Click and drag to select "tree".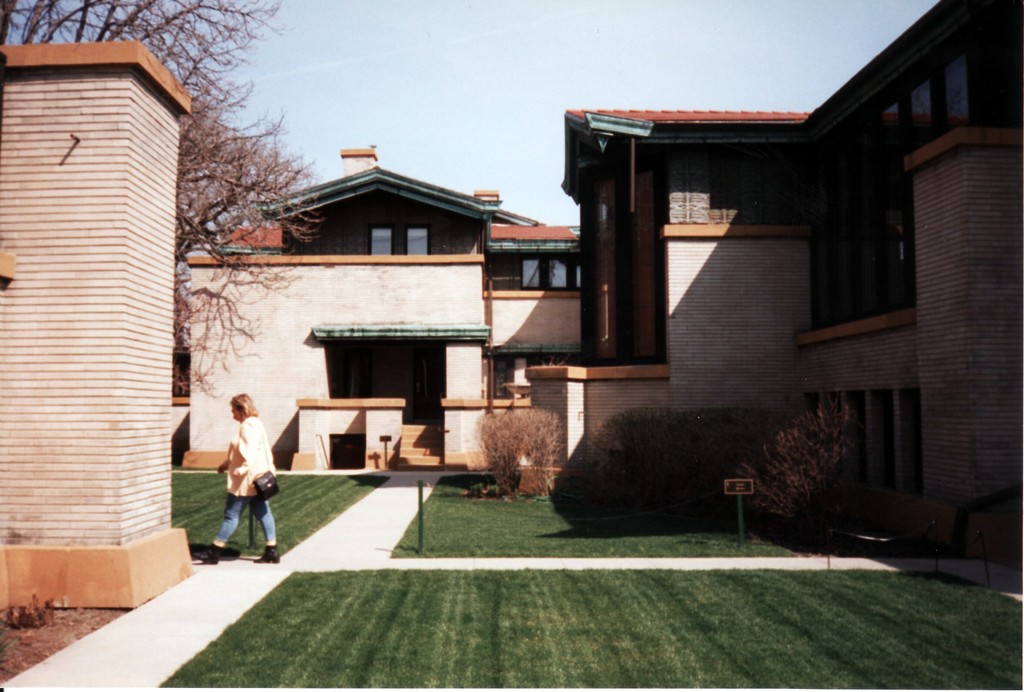
Selection: [464,400,570,506].
